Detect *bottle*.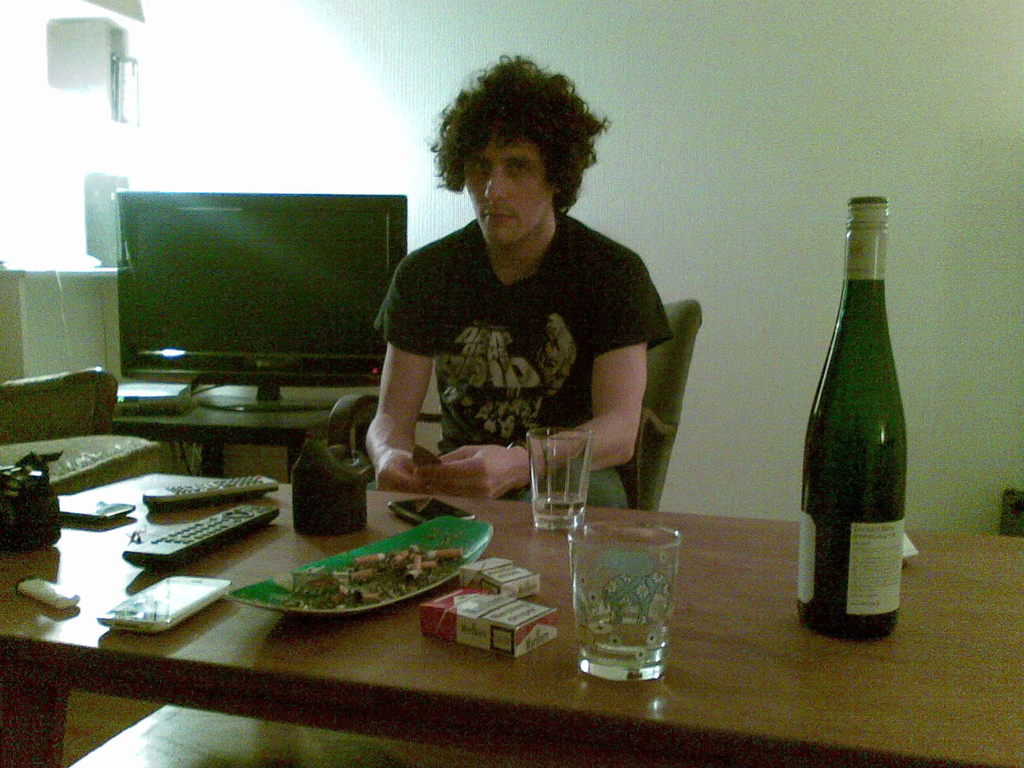
Detected at Rect(797, 194, 914, 665).
